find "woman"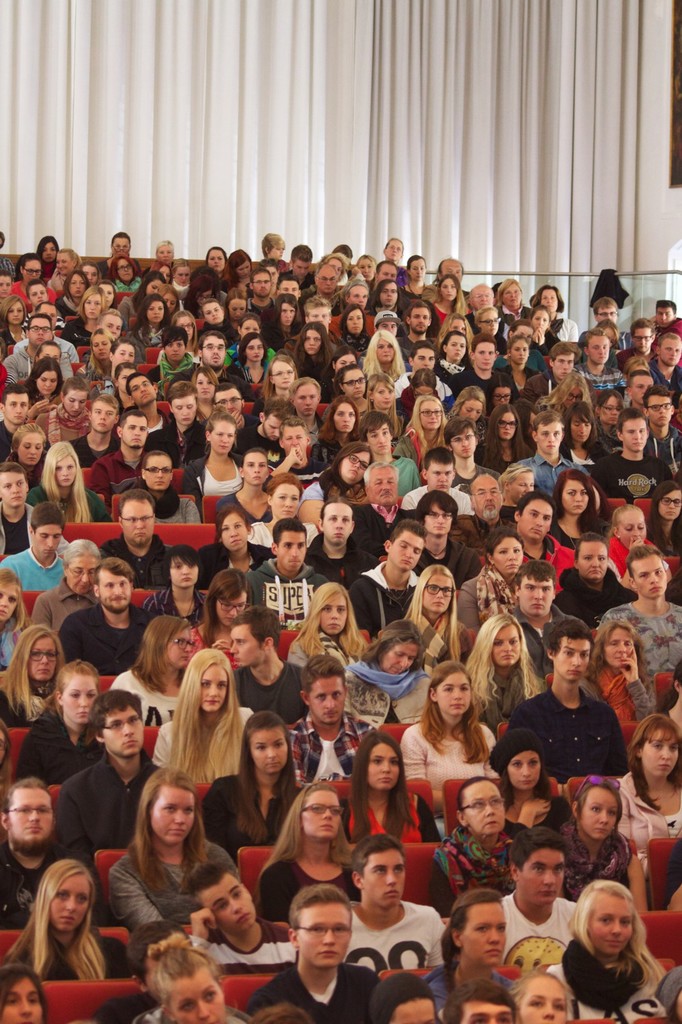
48/246/87/287
